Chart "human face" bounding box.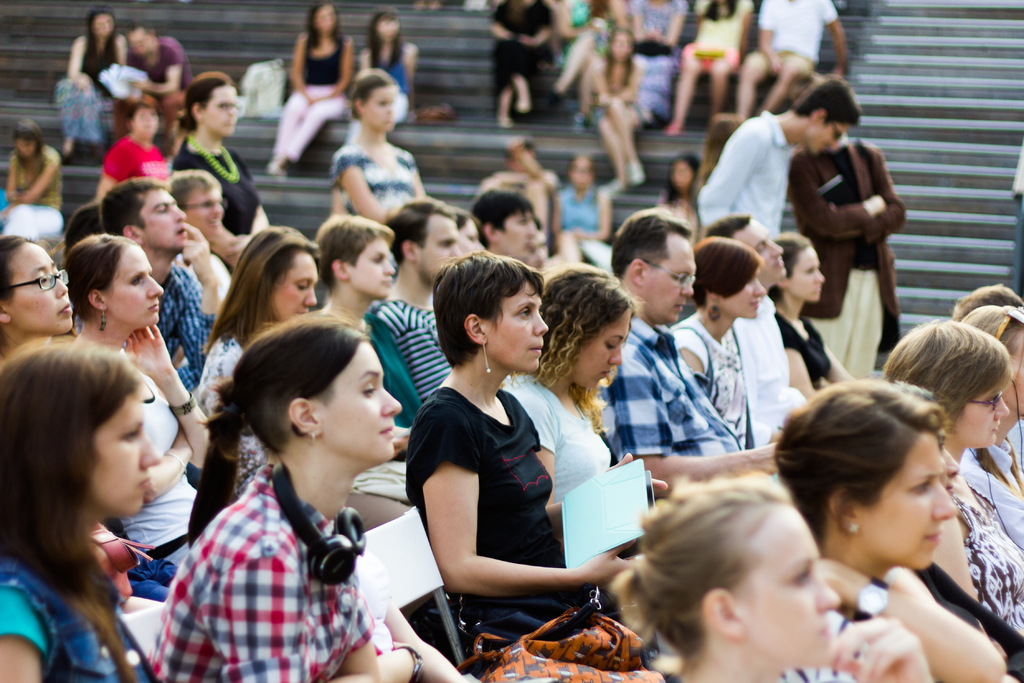
Charted: box=[4, 242, 68, 331].
